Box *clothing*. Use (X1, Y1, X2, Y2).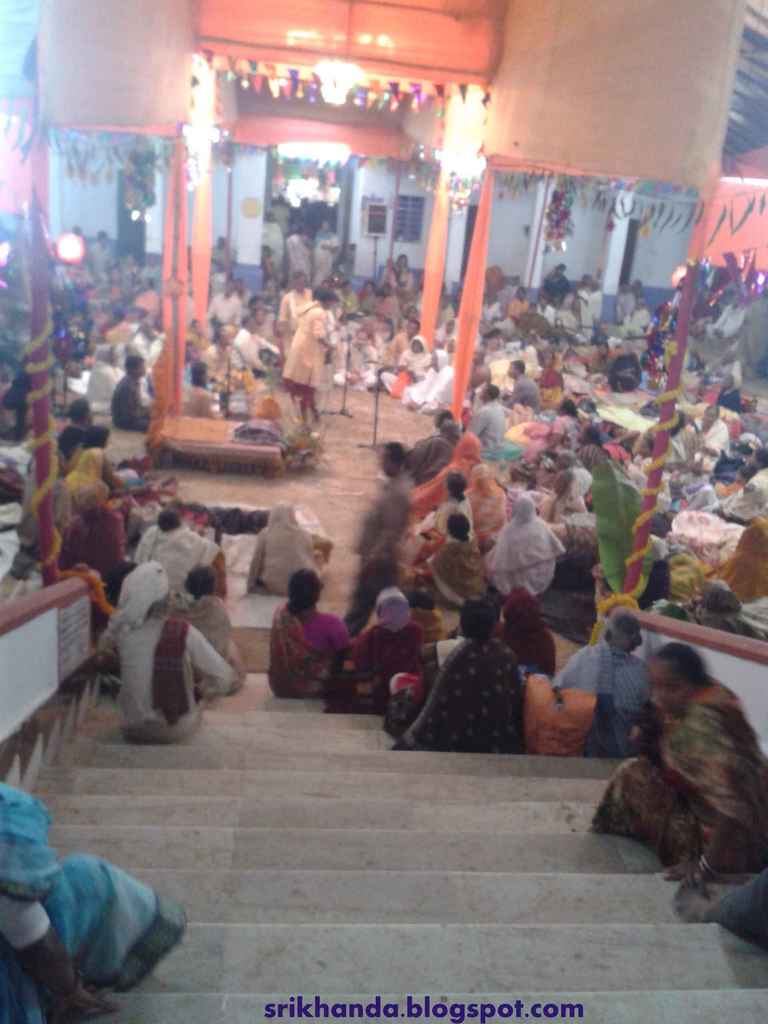
(15, 825, 190, 1005).
